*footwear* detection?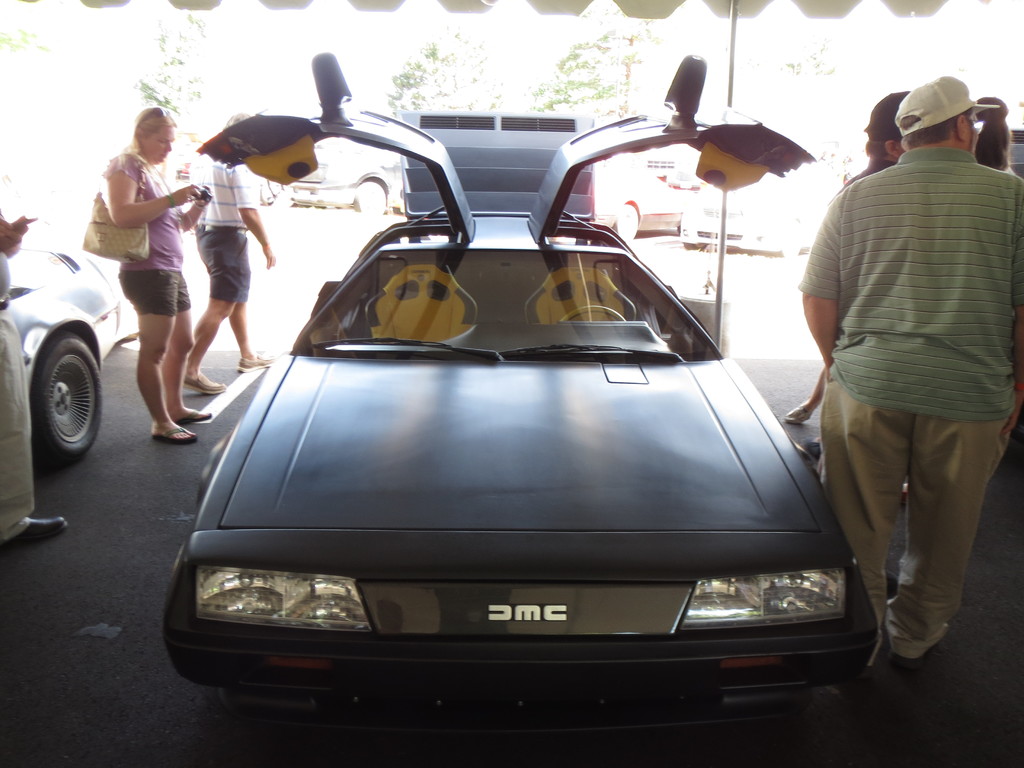
bbox(178, 412, 212, 428)
